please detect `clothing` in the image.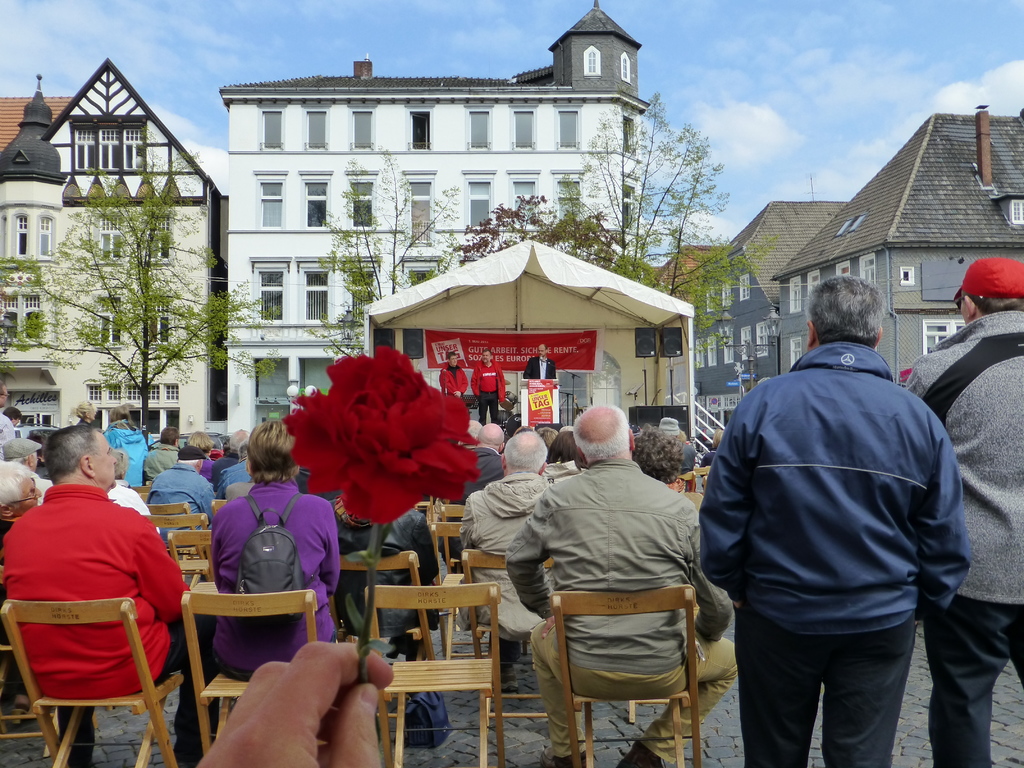
<bbox>694, 286, 982, 767</bbox>.
